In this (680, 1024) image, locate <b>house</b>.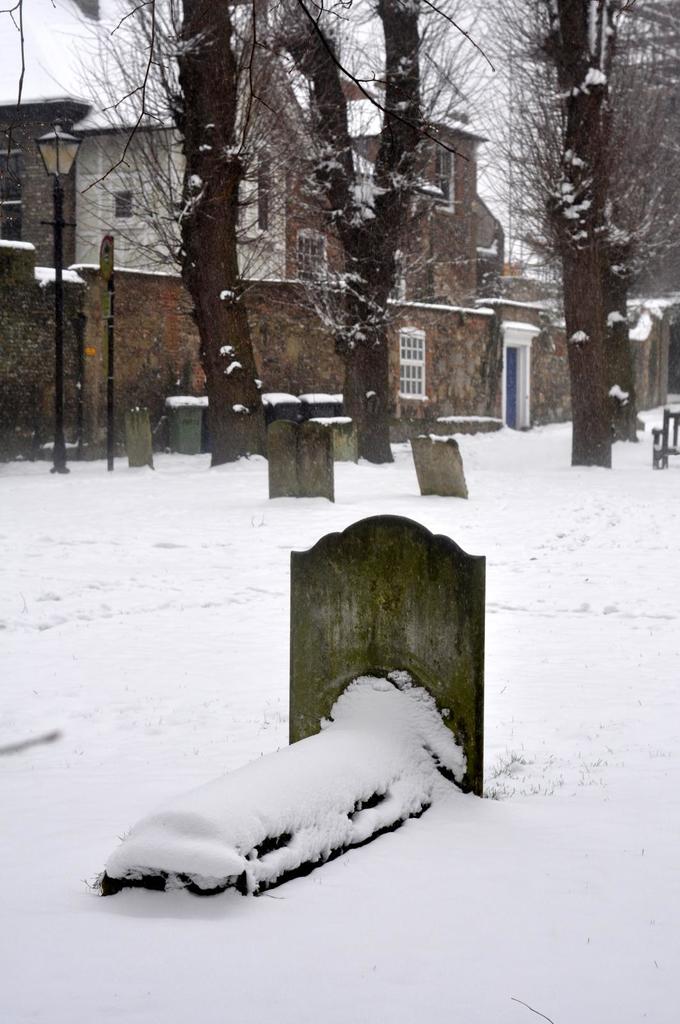
Bounding box: 304, 124, 430, 452.
